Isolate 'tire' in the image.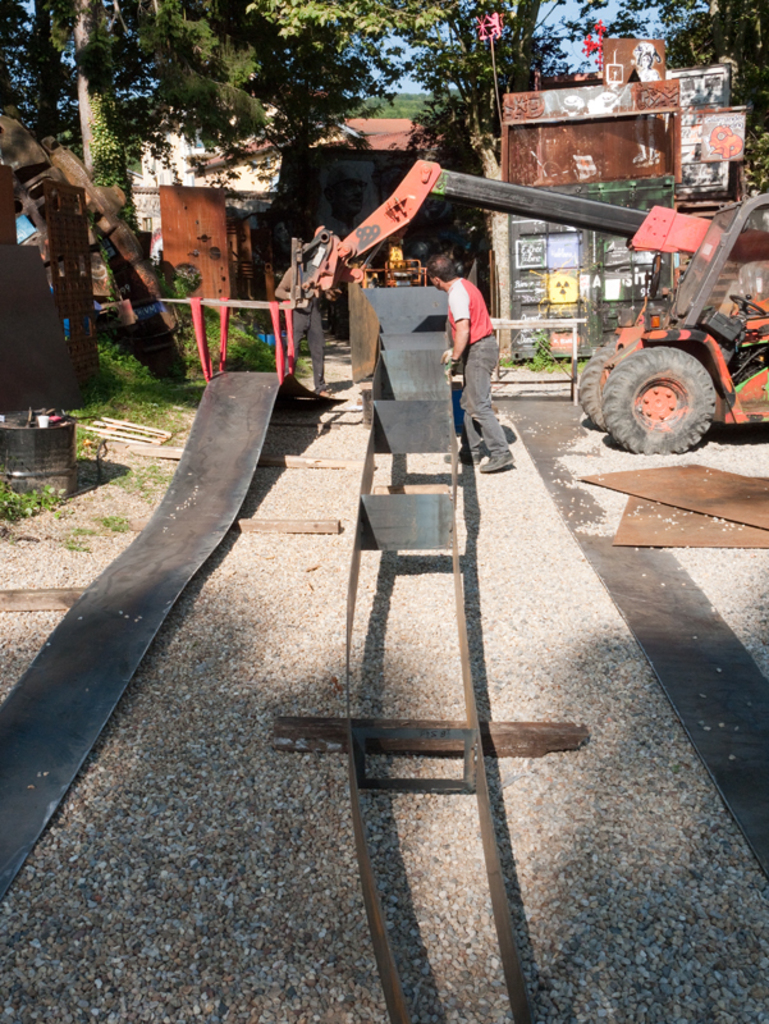
Isolated region: <bbox>610, 330, 720, 447</bbox>.
